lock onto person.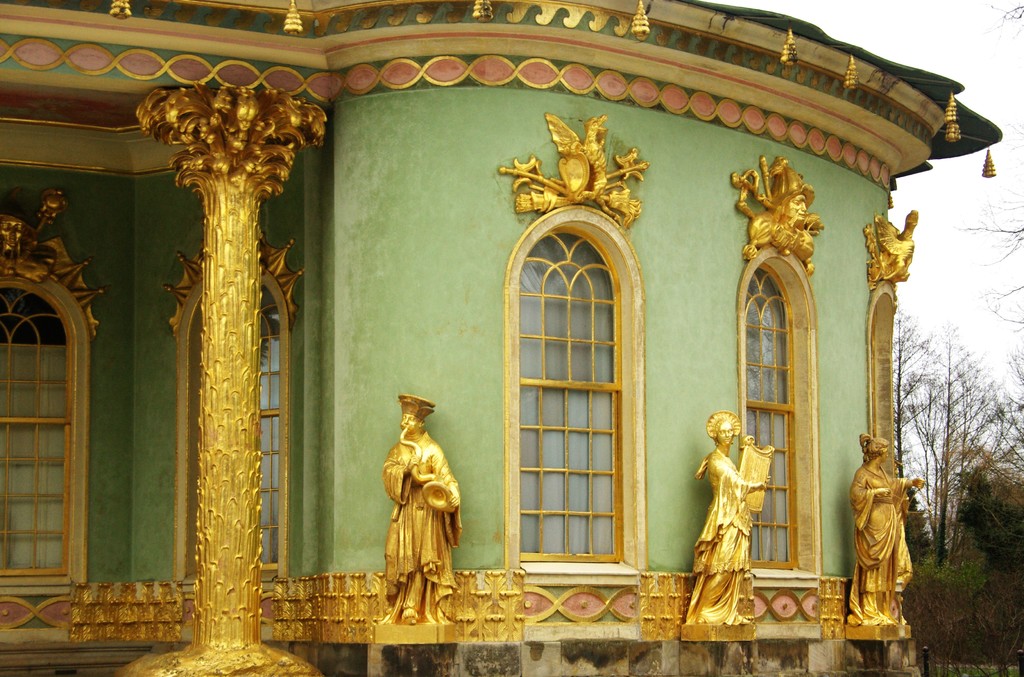
Locked: rect(842, 420, 916, 643).
